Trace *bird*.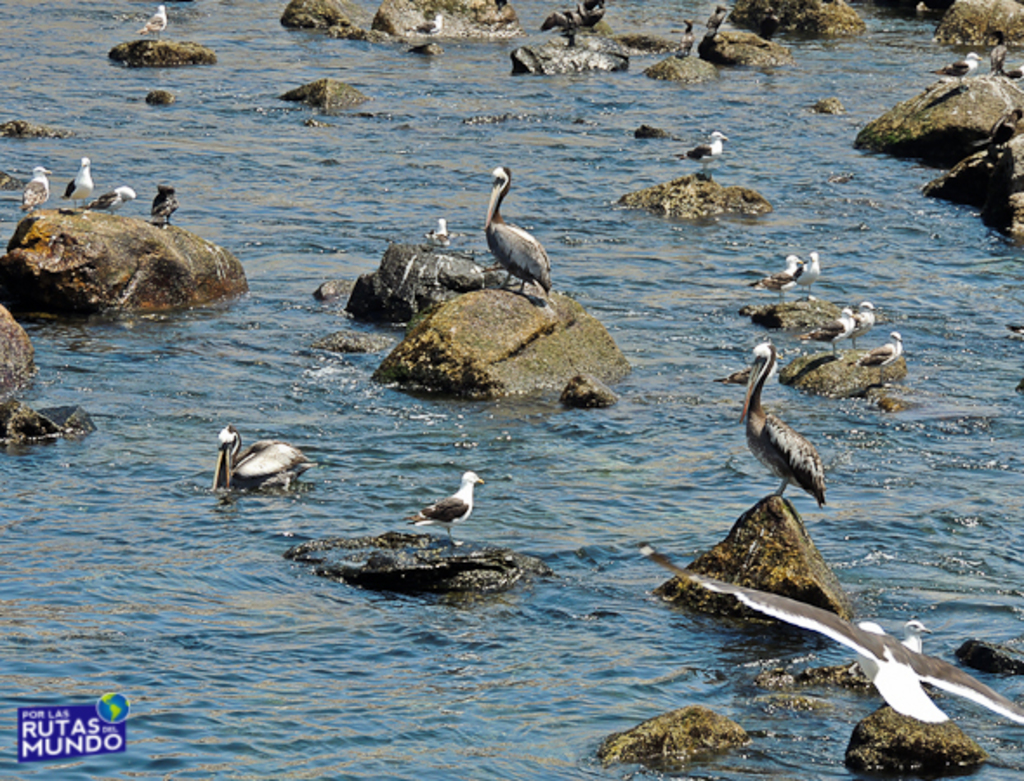
Traced to [982,24,1019,80].
